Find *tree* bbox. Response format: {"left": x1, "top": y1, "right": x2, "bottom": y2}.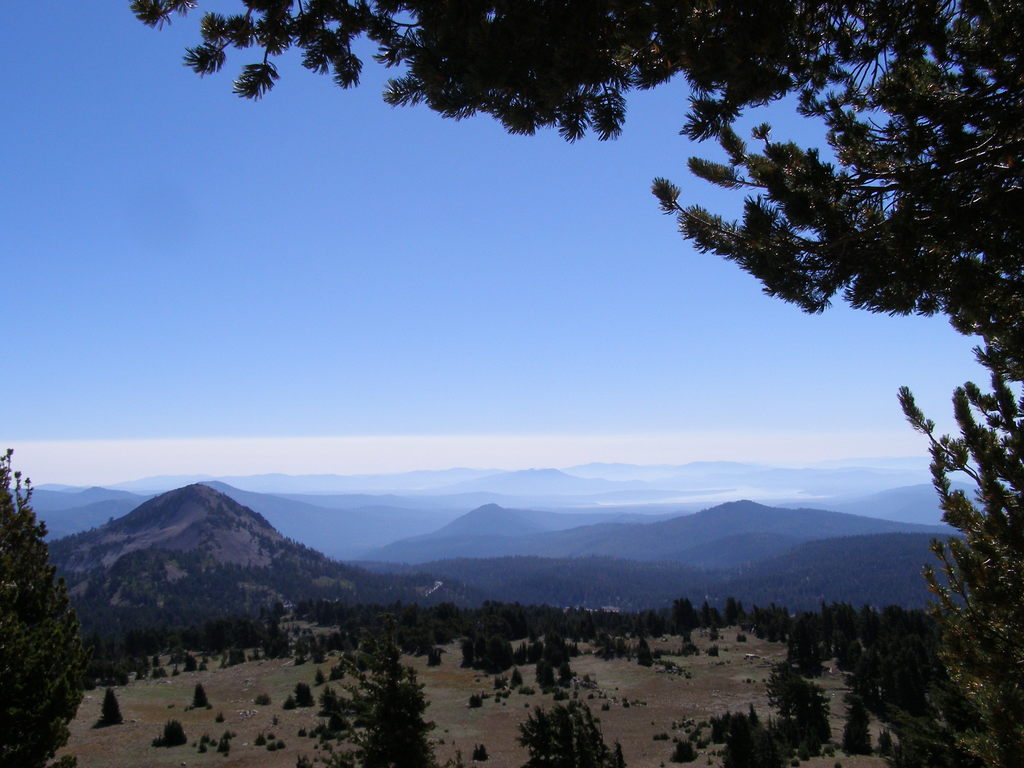
{"left": 351, "top": 677, "right": 440, "bottom": 767}.
